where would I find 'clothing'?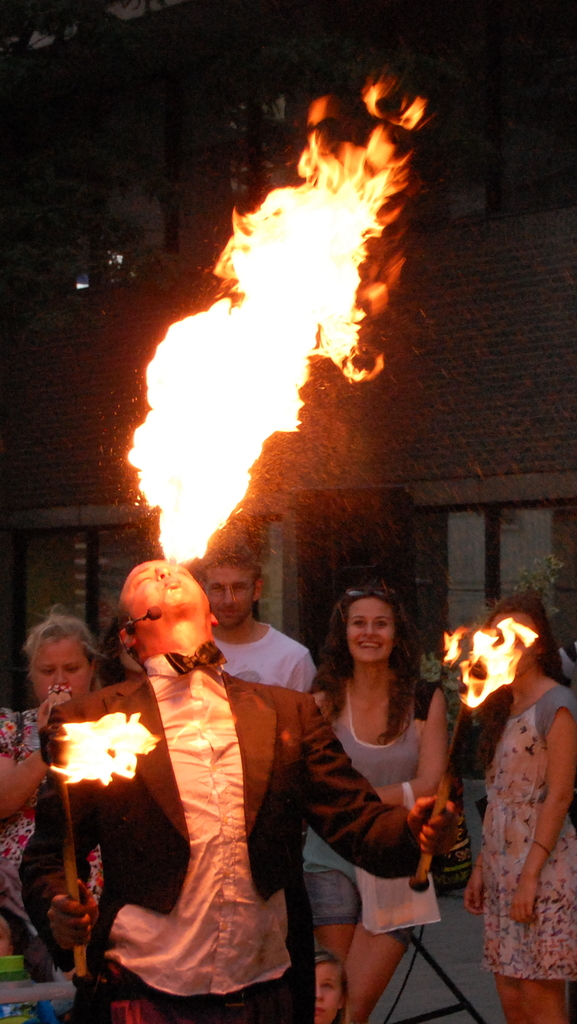
At box=[474, 679, 576, 977].
